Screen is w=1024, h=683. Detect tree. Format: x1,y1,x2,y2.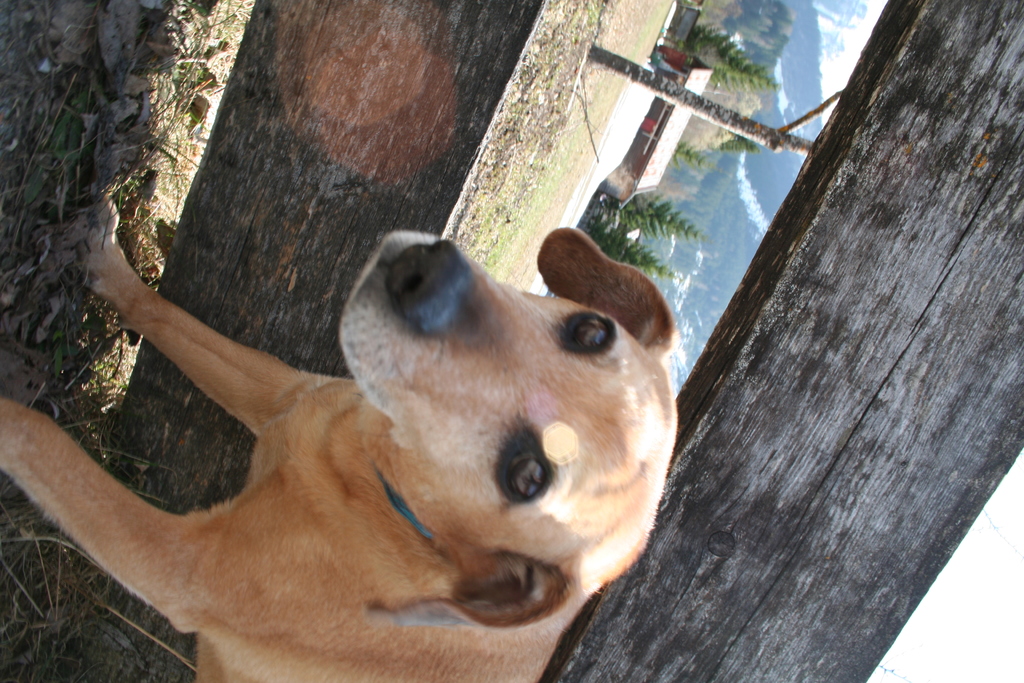
689,21,784,86.
